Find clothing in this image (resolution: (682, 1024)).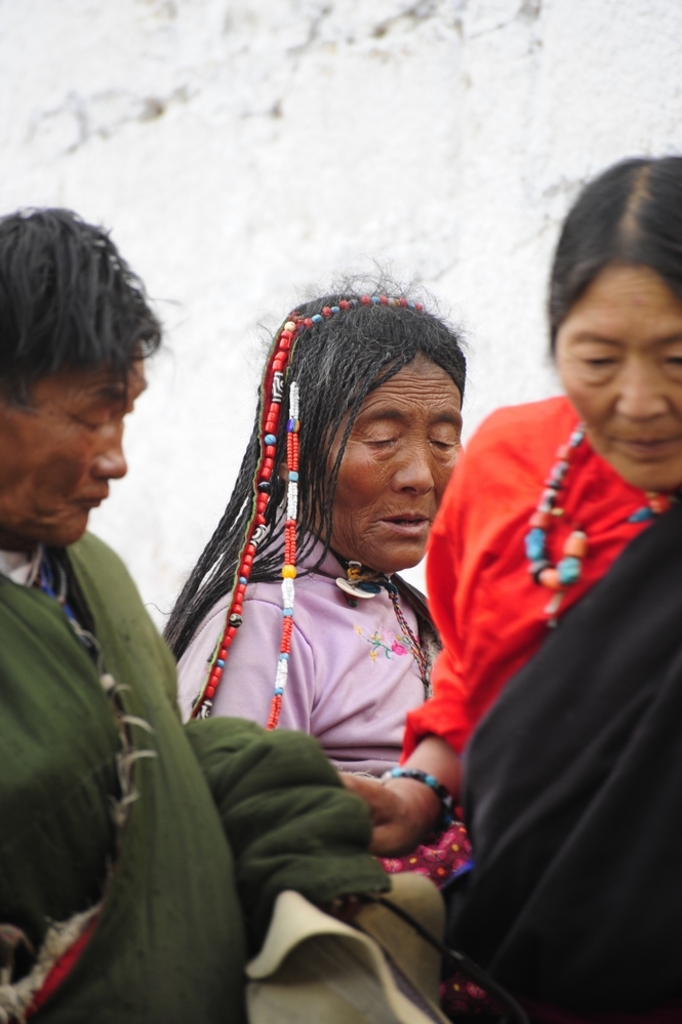
Rect(0, 511, 390, 1023).
